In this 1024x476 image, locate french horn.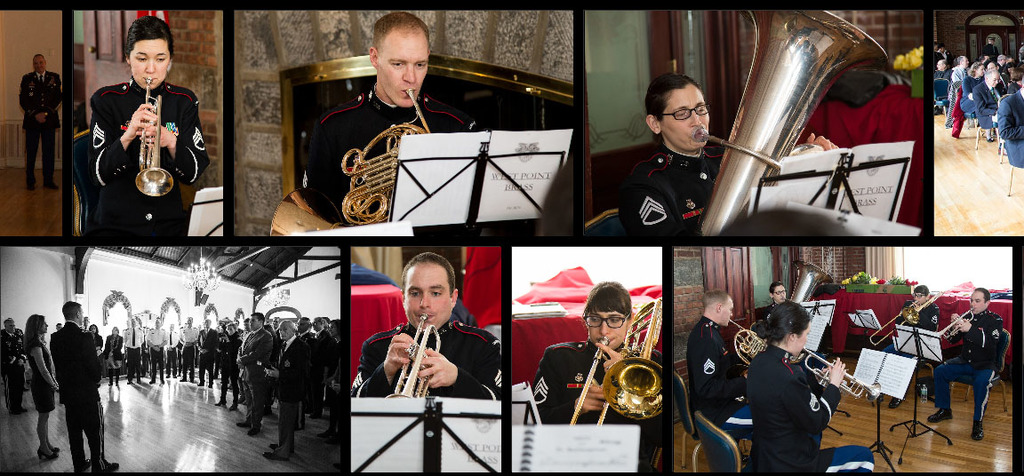
Bounding box: x1=930, y1=304, x2=980, y2=341.
